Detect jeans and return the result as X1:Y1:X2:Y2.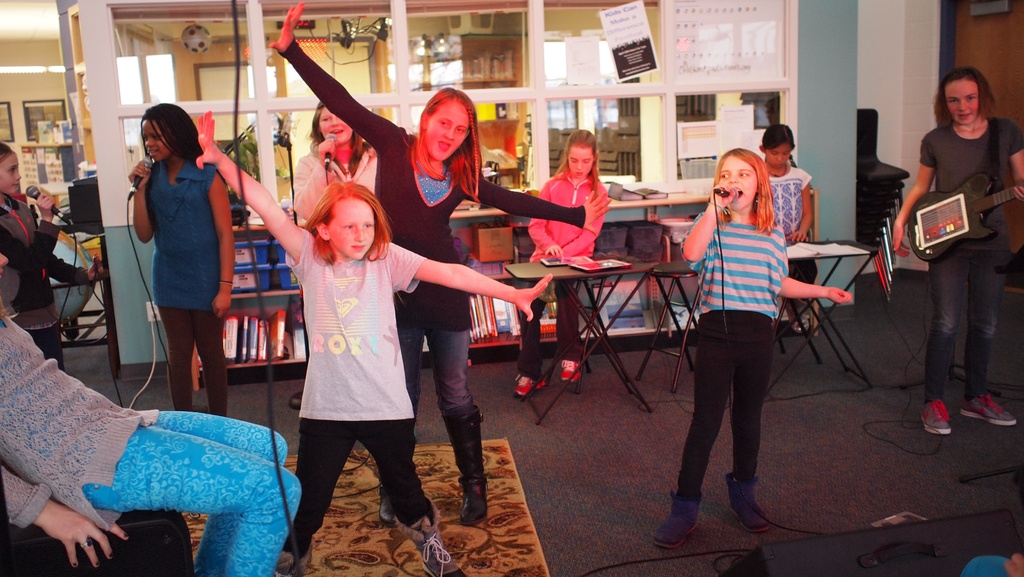
395:323:481:424.
